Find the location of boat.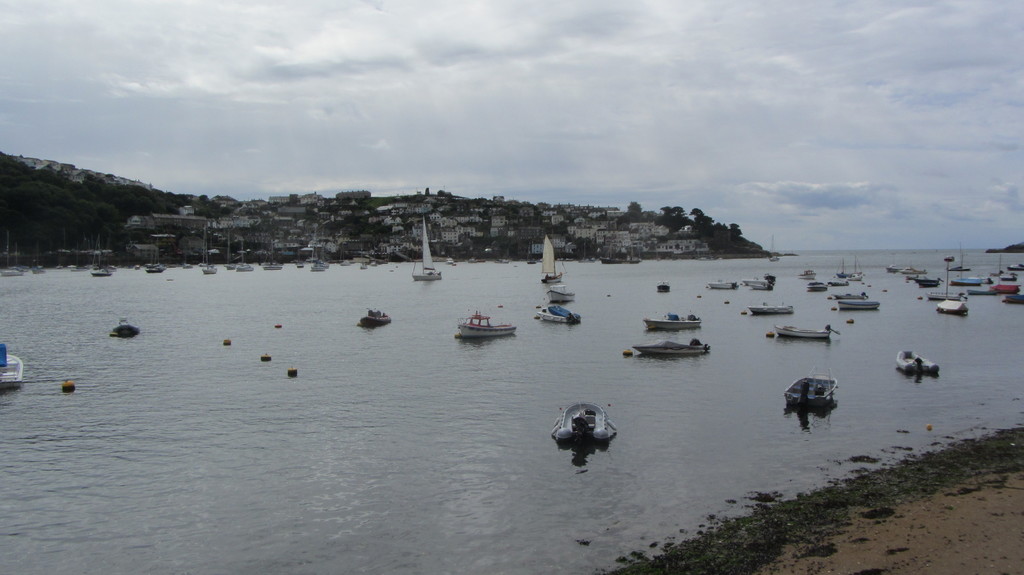
Location: crop(553, 404, 618, 434).
